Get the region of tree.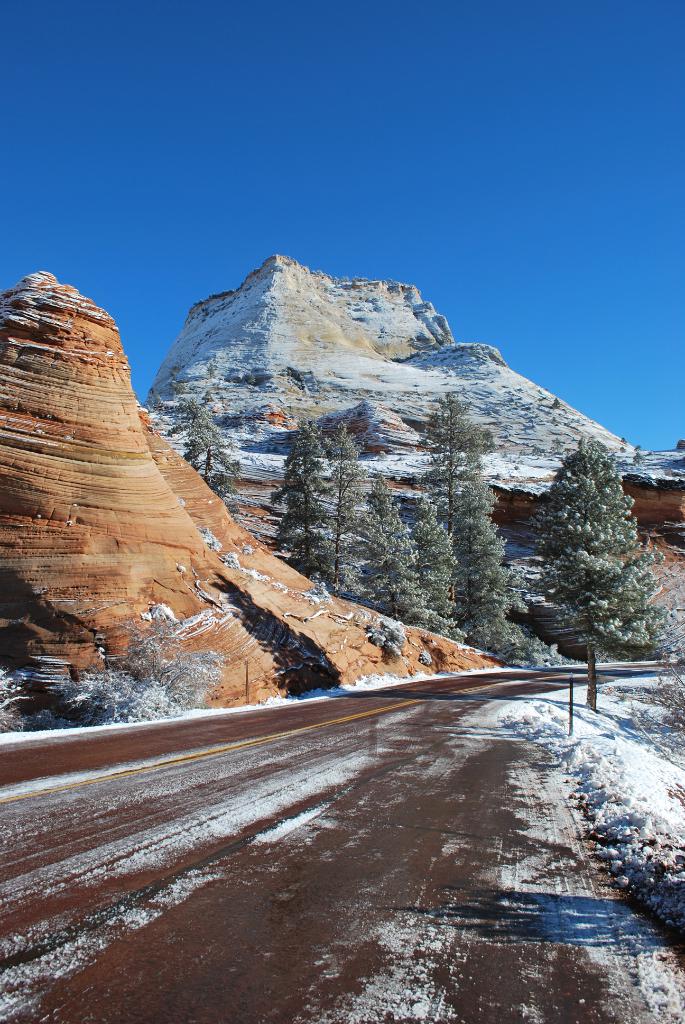
[left=198, top=387, right=656, bottom=700].
